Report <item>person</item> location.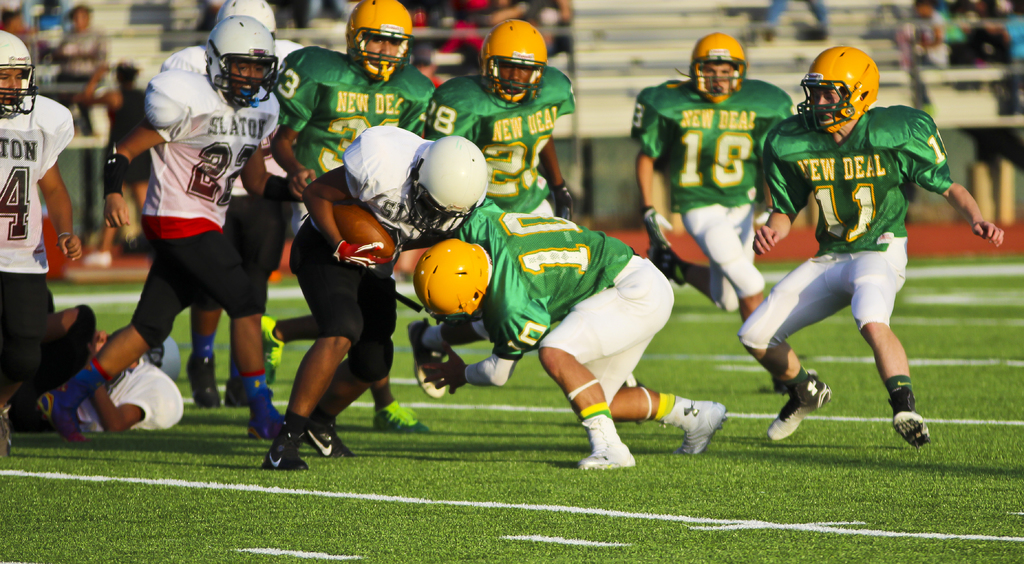
Report: (left=430, top=15, right=572, bottom=209).
